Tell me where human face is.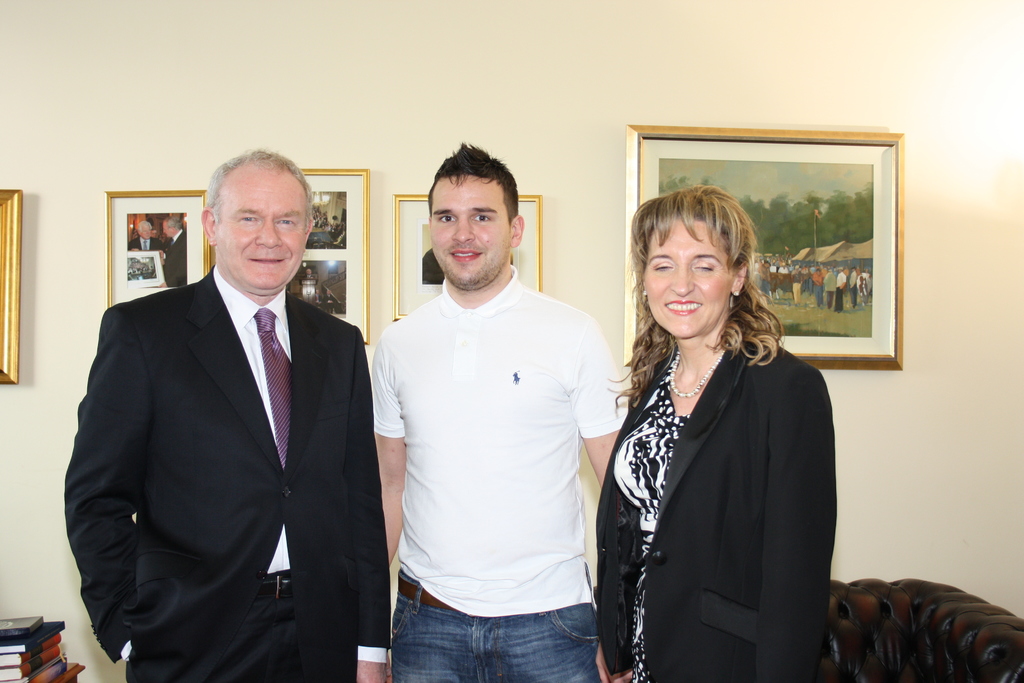
human face is at <region>223, 172, 307, 297</region>.
